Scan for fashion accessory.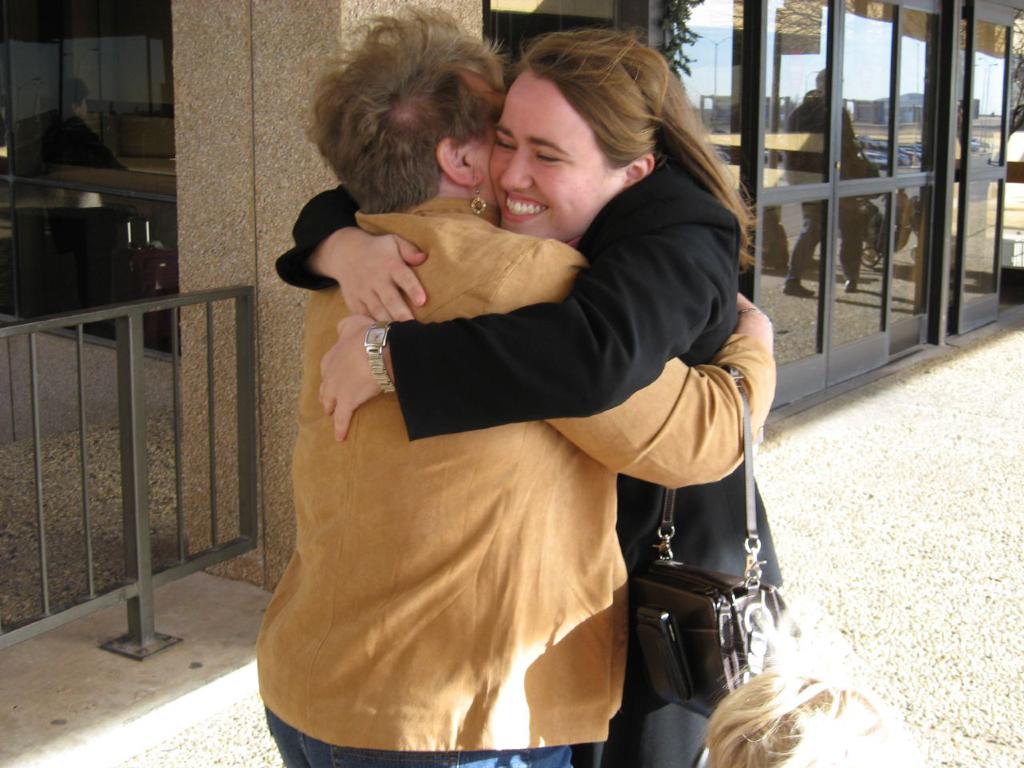
Scan result: (738,305,774,326).
